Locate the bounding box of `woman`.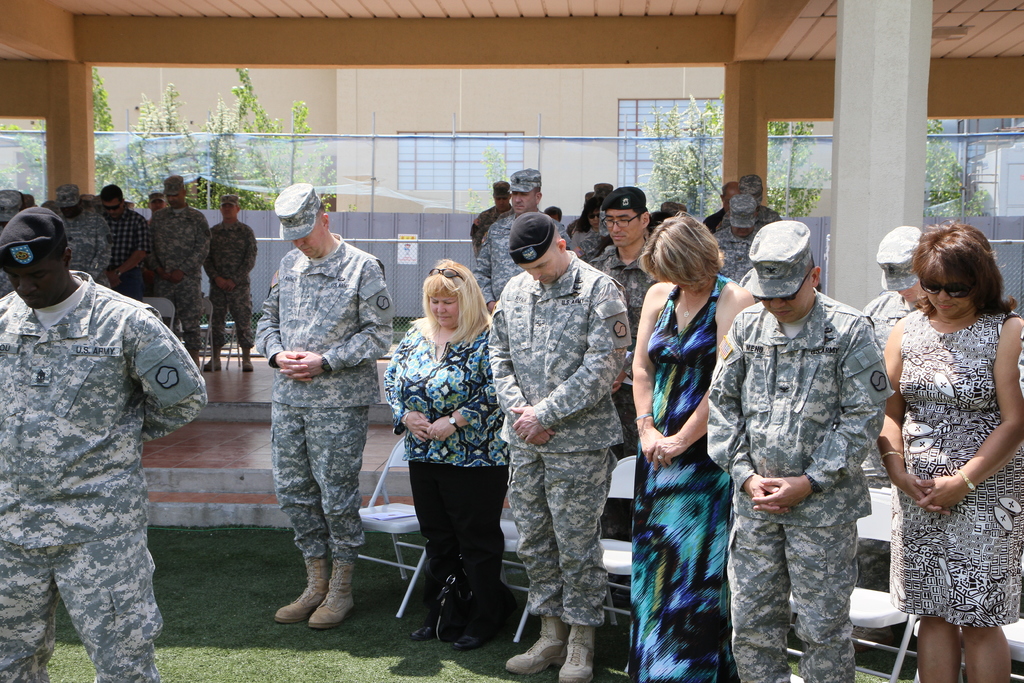
Bounding box: rect(375, 260, 505, 655).
